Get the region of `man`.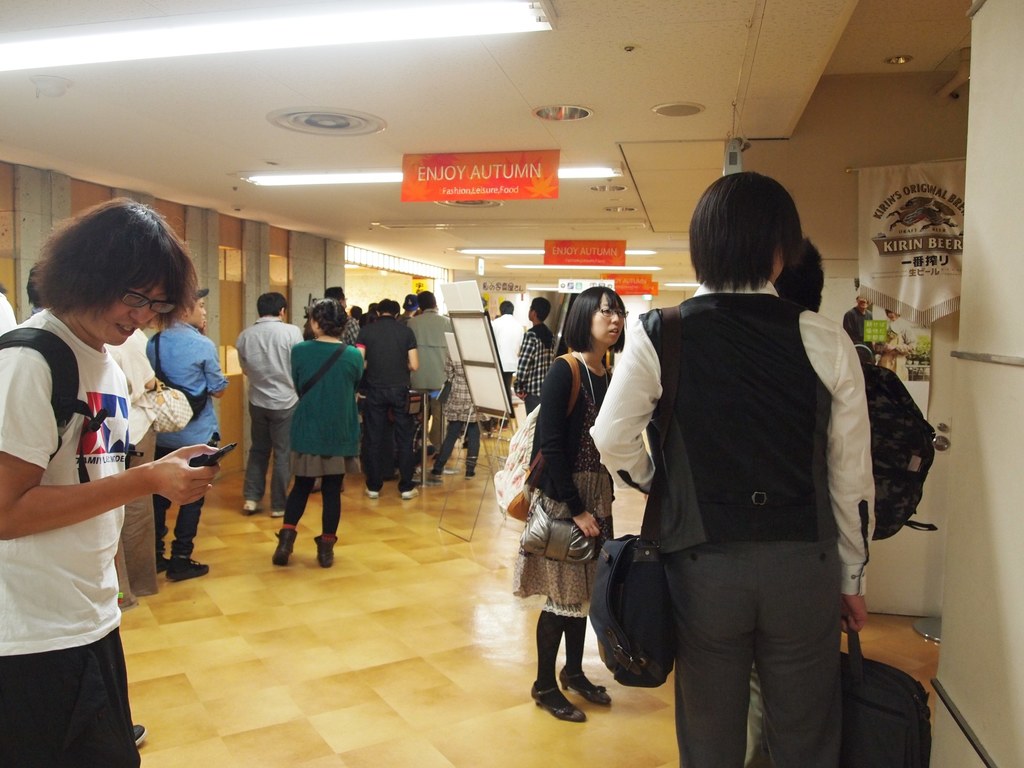
box(399, 290, 418, 321).
